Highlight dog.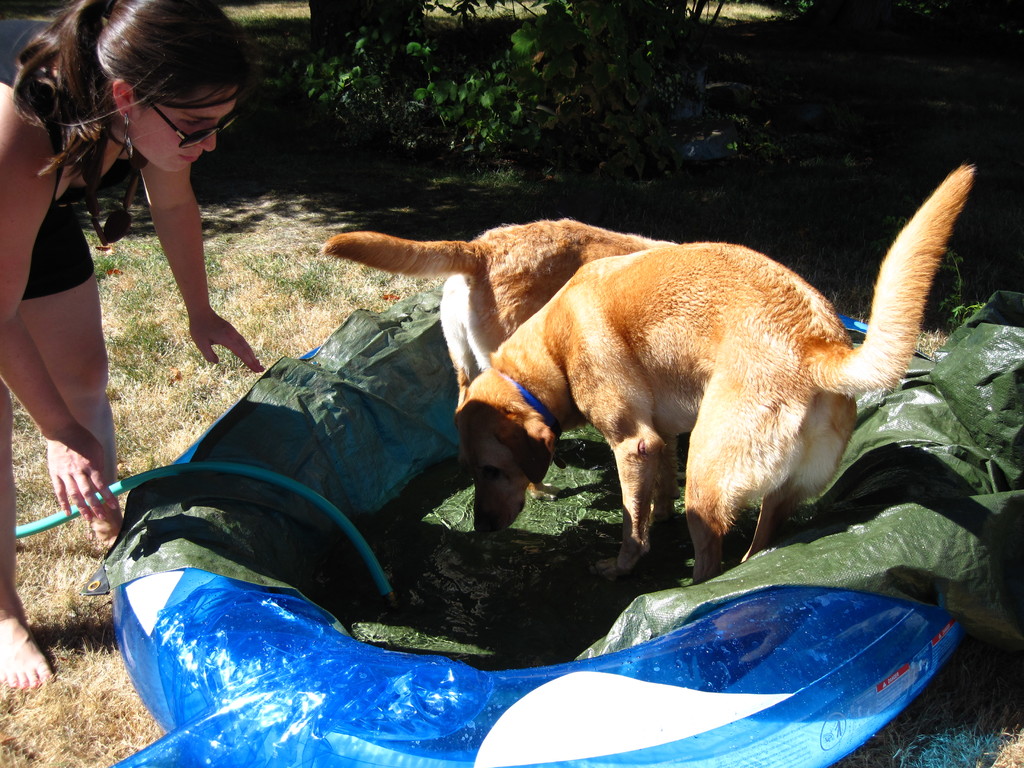
Highlighted region: box(456, 164, 975, 587).
